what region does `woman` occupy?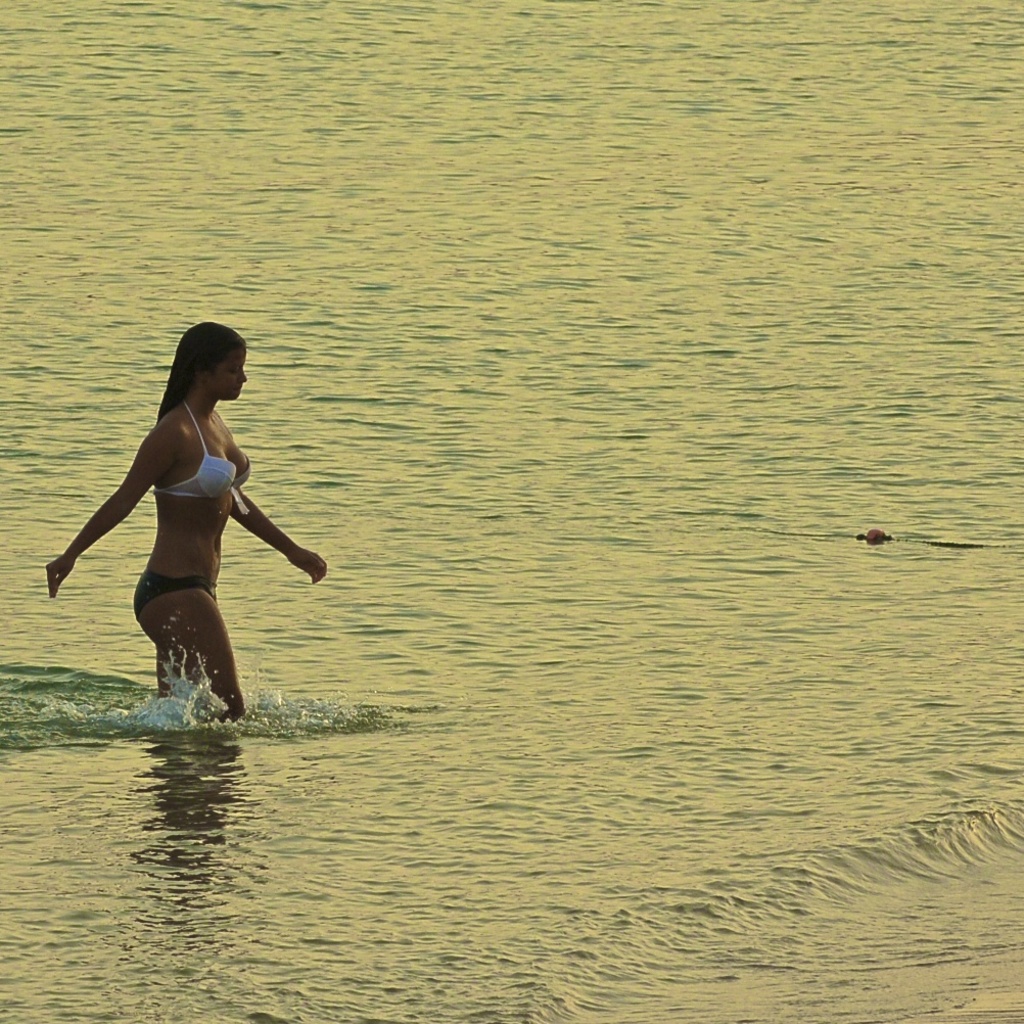
47/320/324/745.
